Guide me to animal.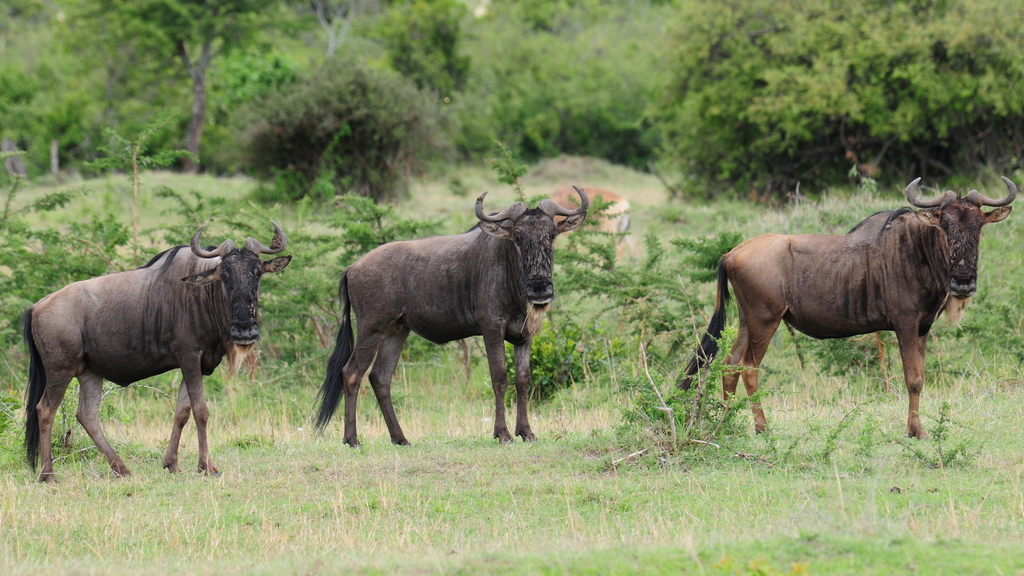
Guidance: box(21, 220, 293, 477).
